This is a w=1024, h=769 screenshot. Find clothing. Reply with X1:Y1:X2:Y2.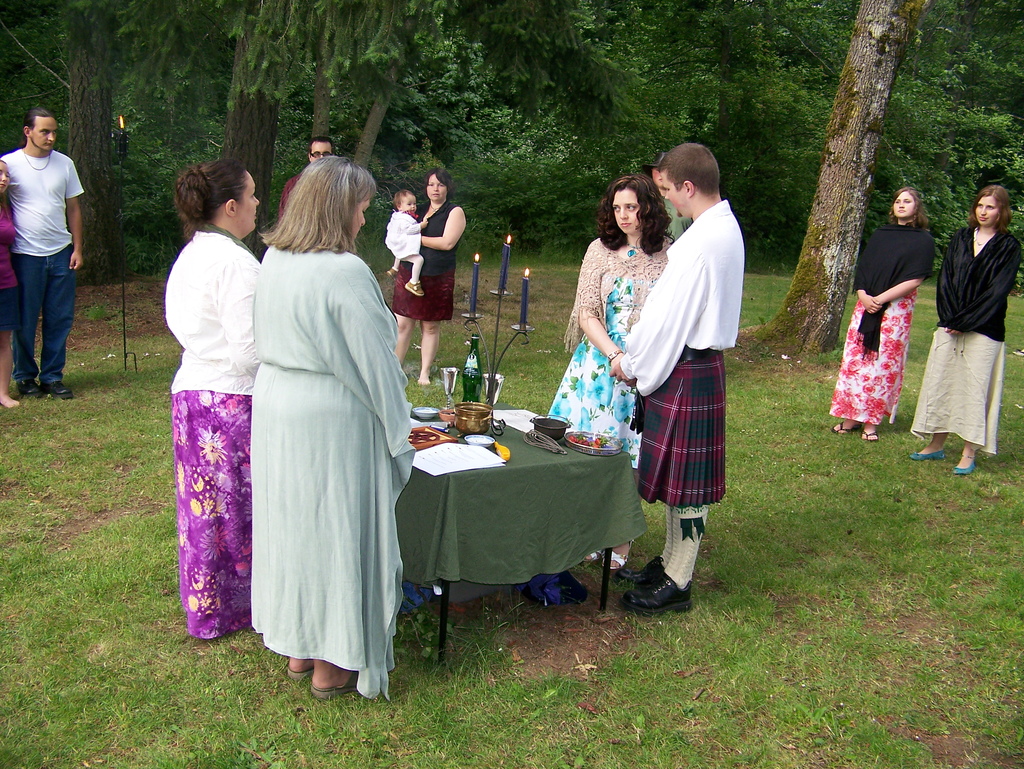
218:218:422:693.
